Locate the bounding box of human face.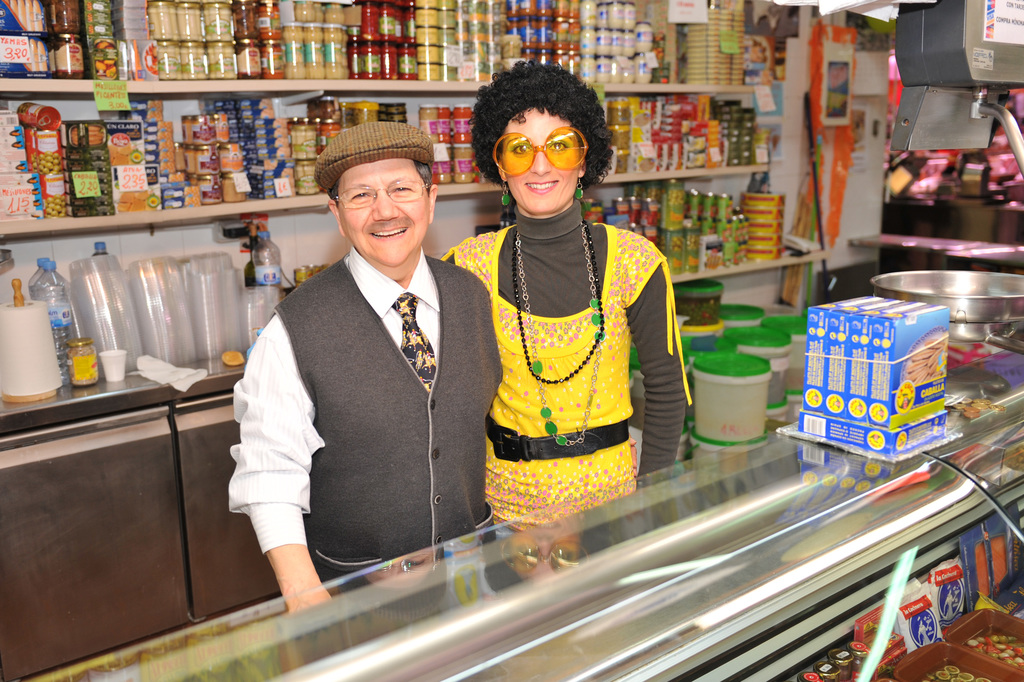
Bounding box: x1=336 y1=157 x2=431 y2=267.
